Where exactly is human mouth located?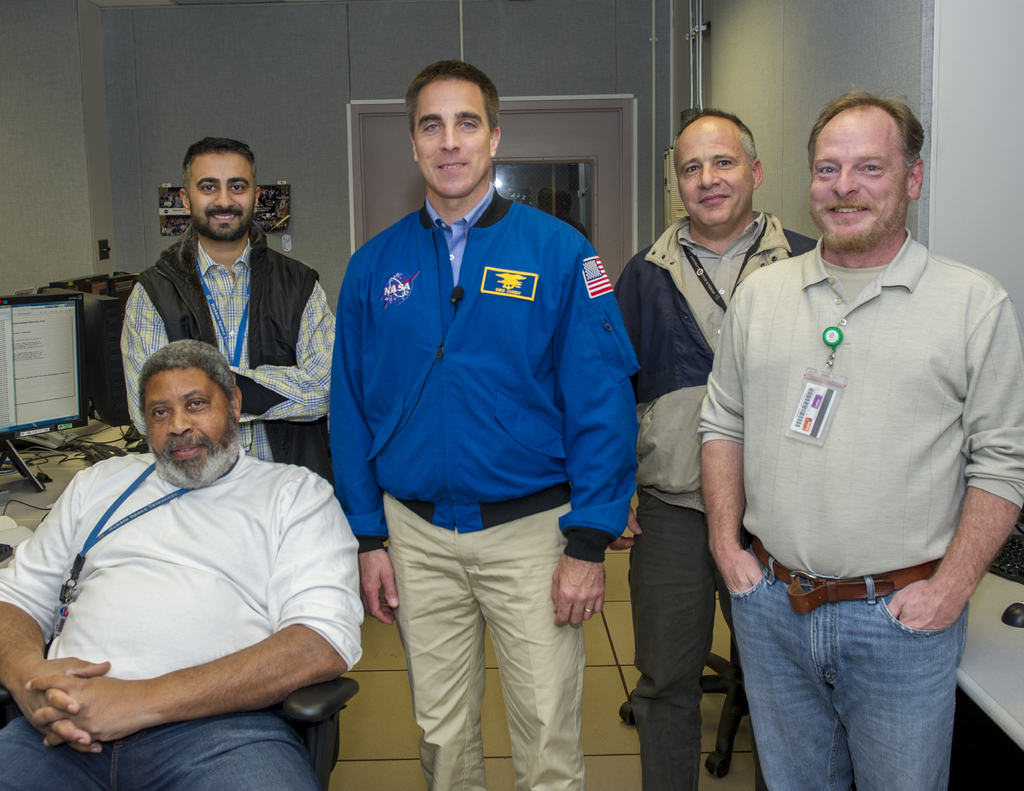
Its bounding box is x1=434, y1=159, x2=474, y2=173.
